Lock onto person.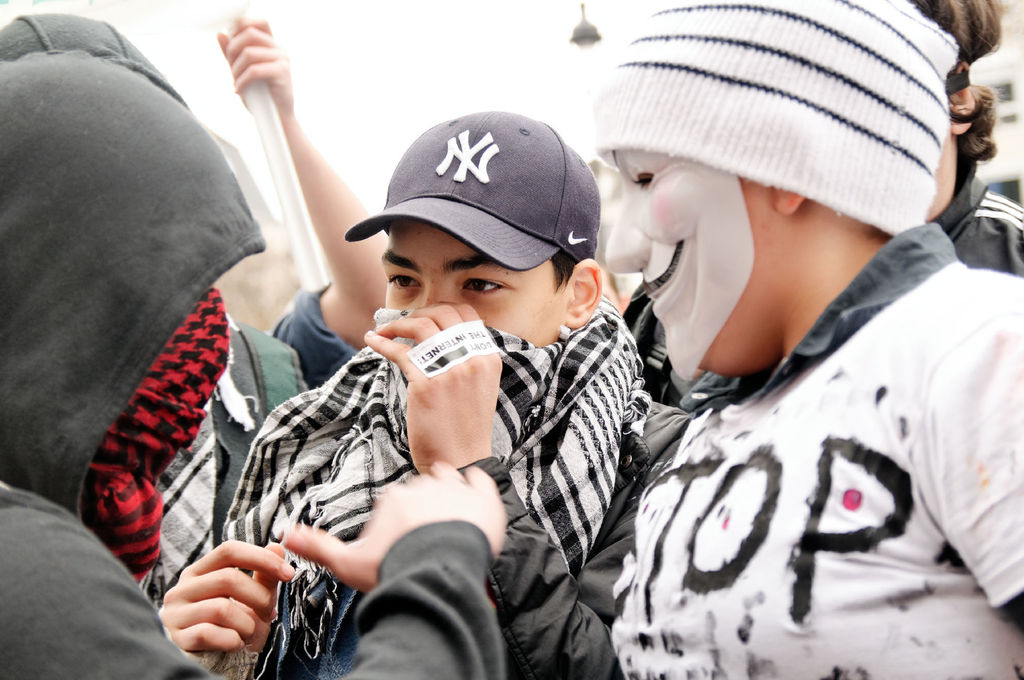
Locked: locate(902, 0, 1023, 276).
